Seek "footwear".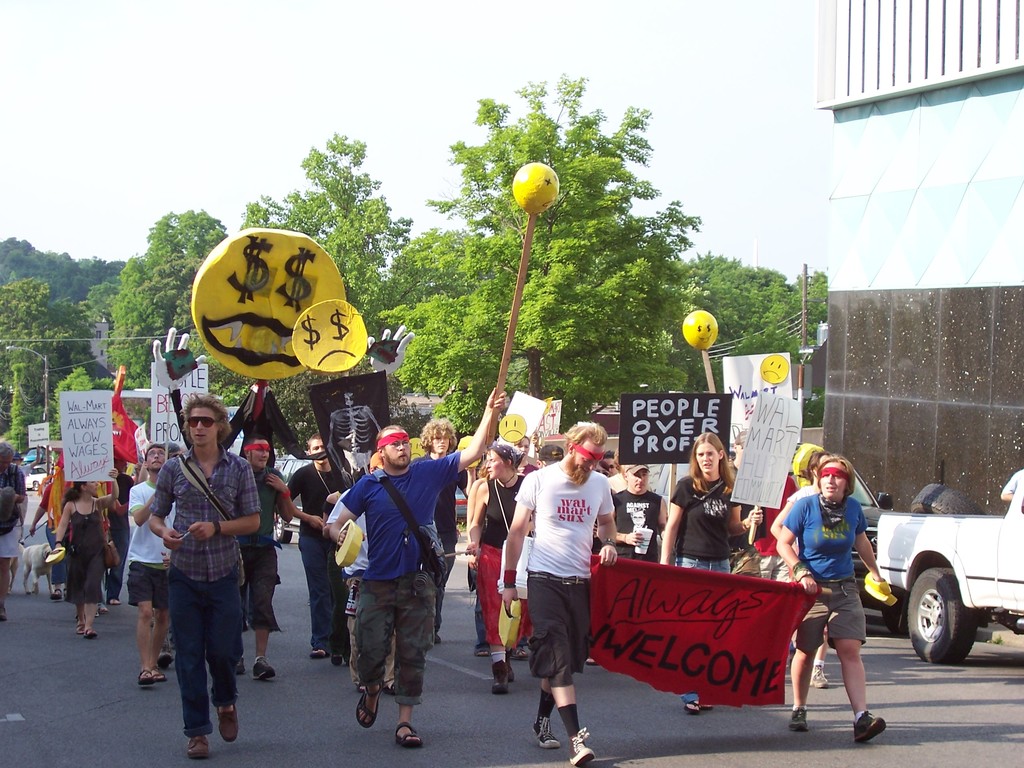
(x1=138, y1=668, x2=153, y2=688).
